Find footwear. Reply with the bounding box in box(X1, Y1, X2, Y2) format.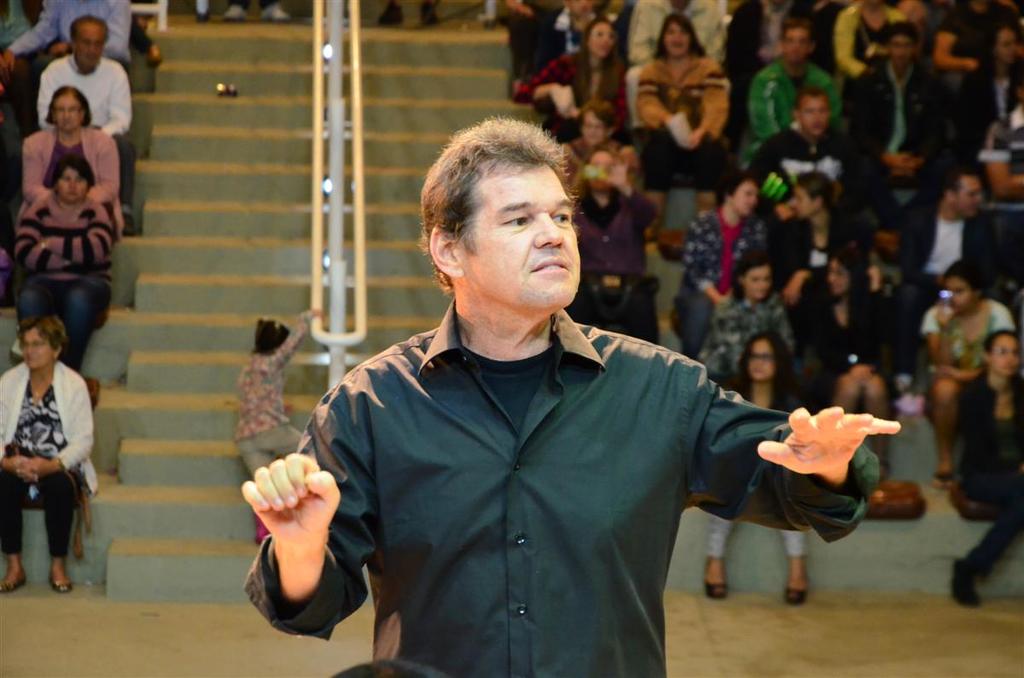
box(148, 43, 170, 67).
